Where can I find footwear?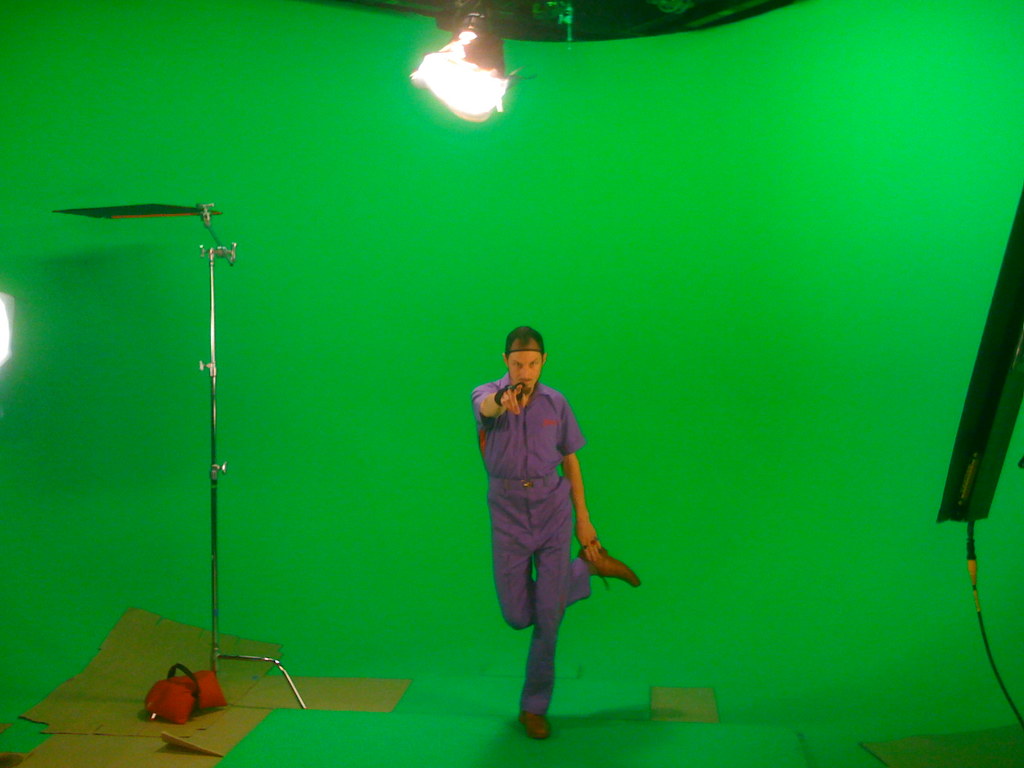
You can find it at 588/539/646/589.
